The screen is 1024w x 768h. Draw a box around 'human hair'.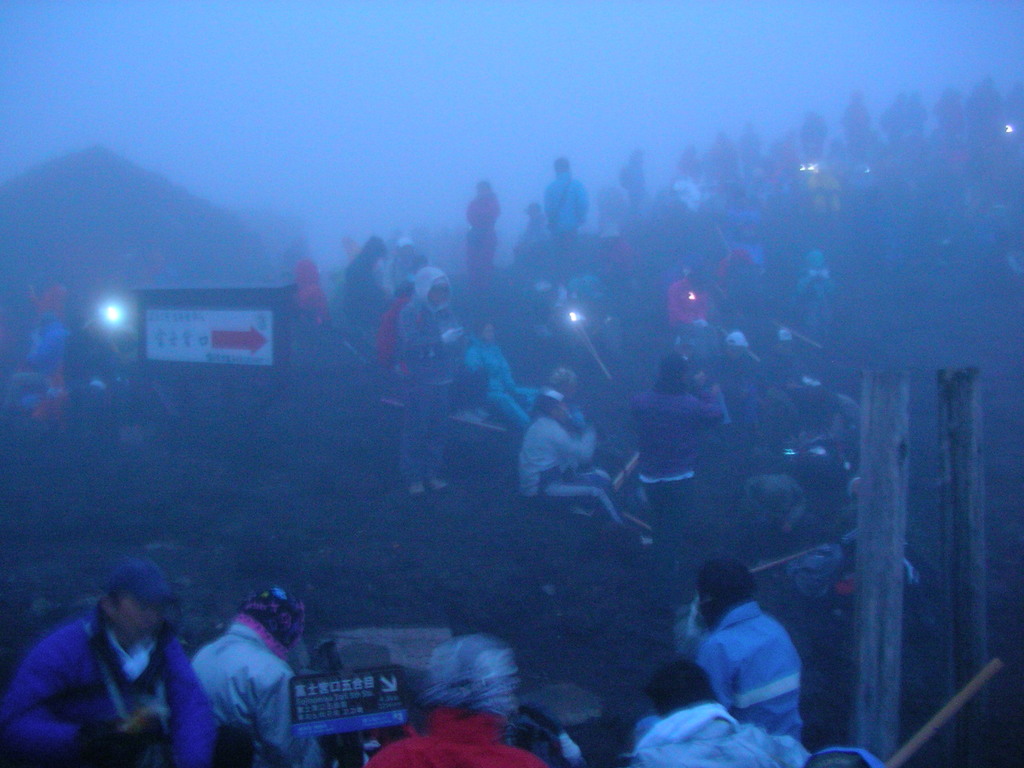
l=419, t=630, r=518, b=723.
